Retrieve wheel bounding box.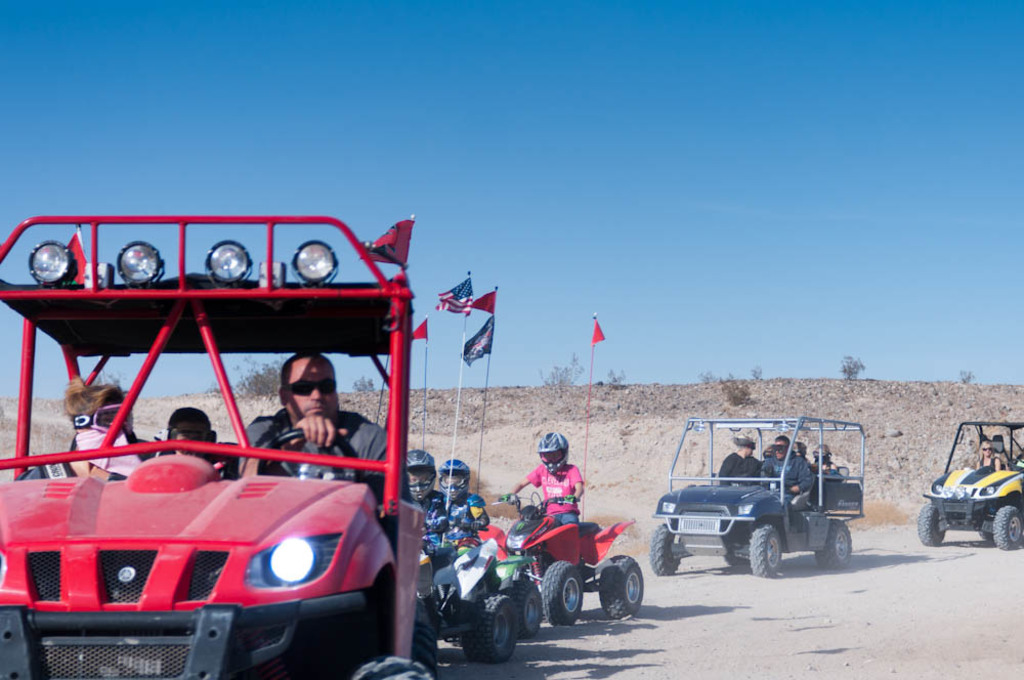
Bounding box: (left=982, top=529, right=991, bottom=542).
